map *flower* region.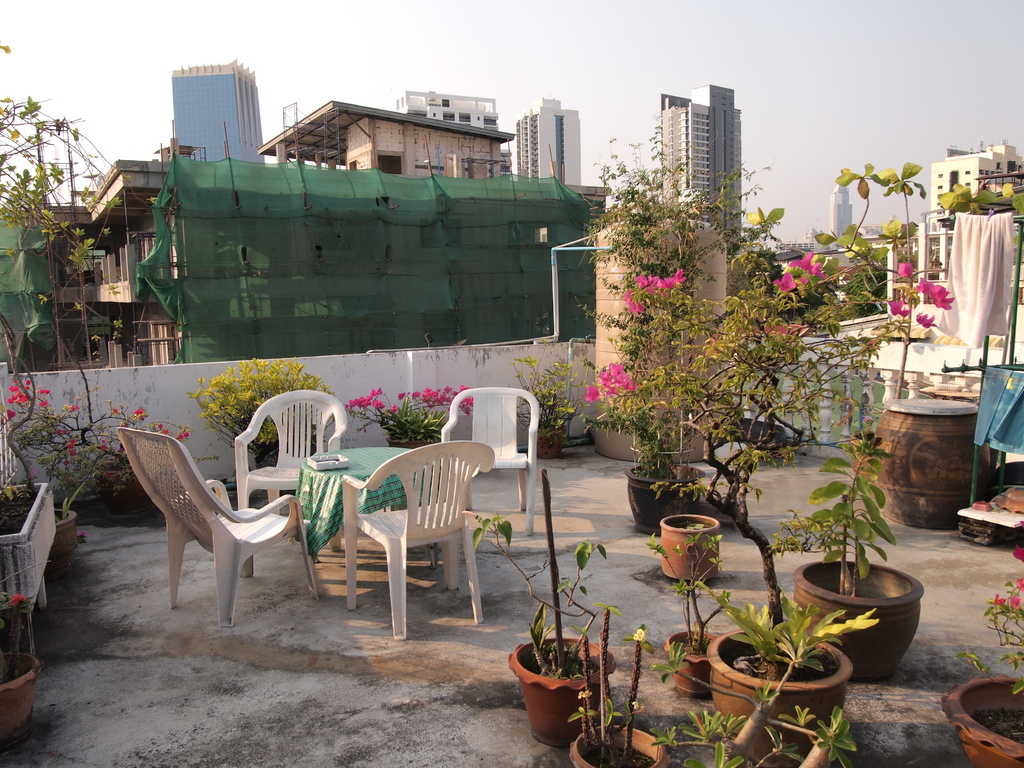
Mapped to detection(38, 387, 51, 396).
